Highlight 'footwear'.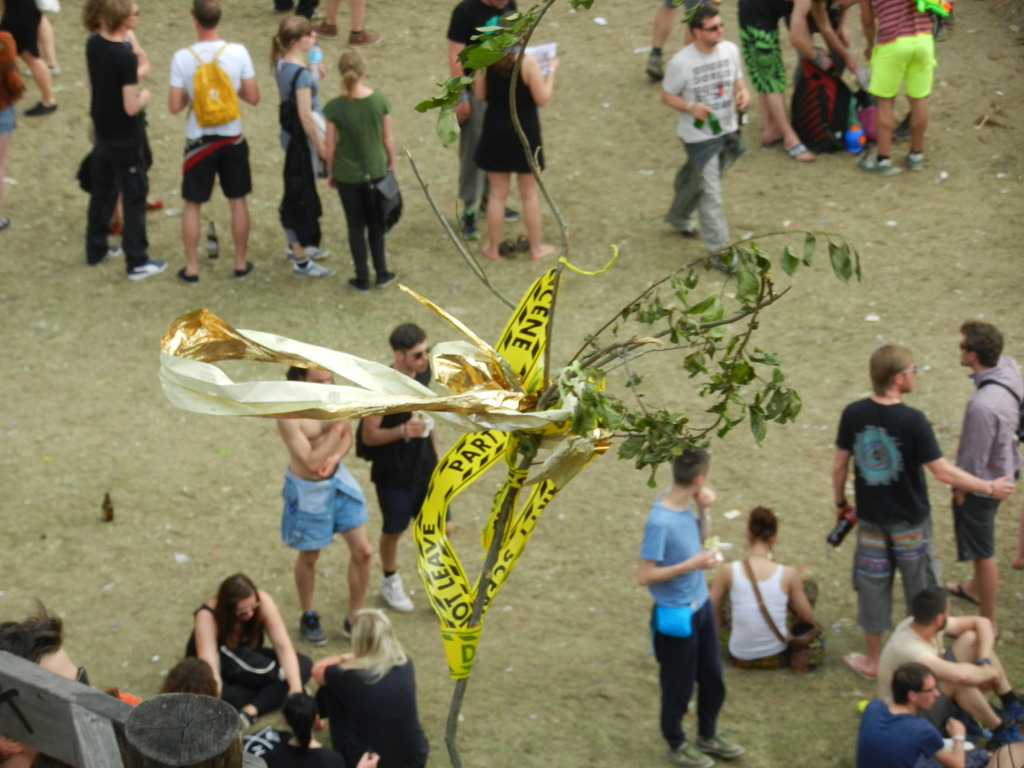
Highlighted region: region(285, 245, 332, 260).
